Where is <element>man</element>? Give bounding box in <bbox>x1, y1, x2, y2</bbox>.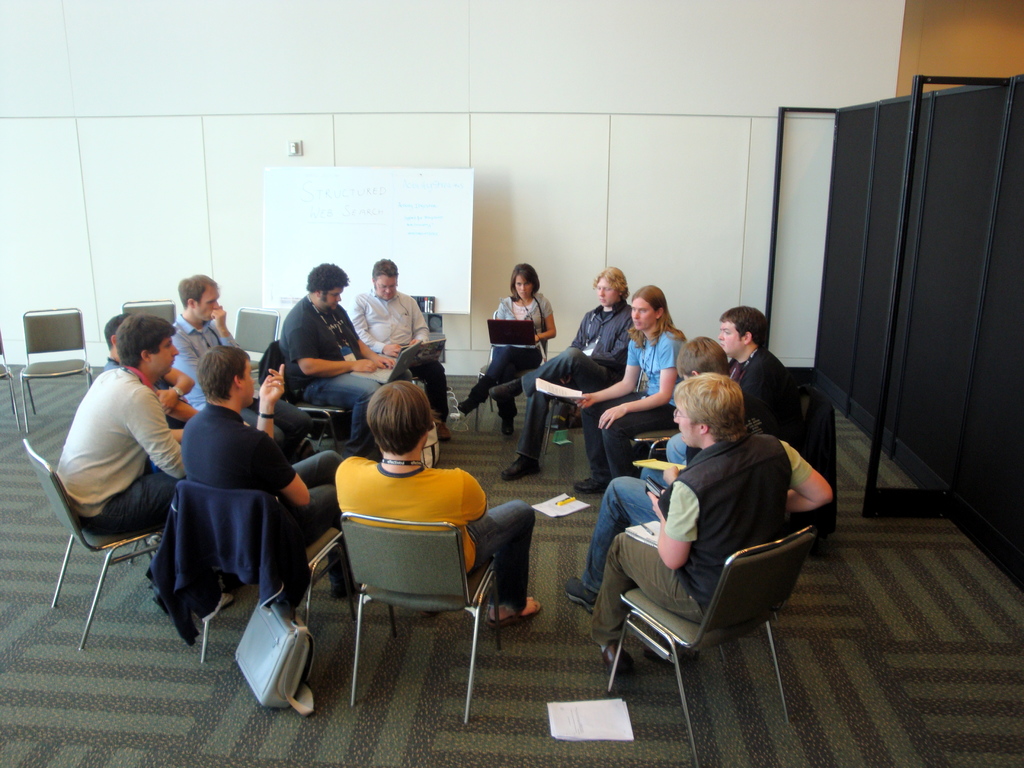
<bbox>568, 282, 700, 492</bbox>.
